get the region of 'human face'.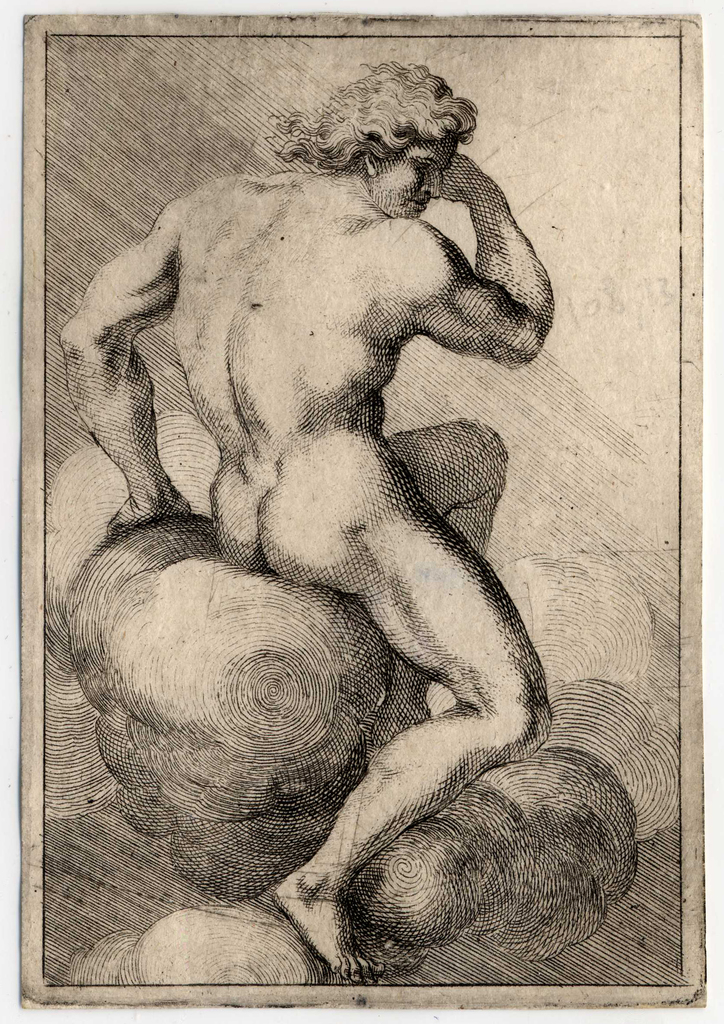
370, 134, 455, 216.
